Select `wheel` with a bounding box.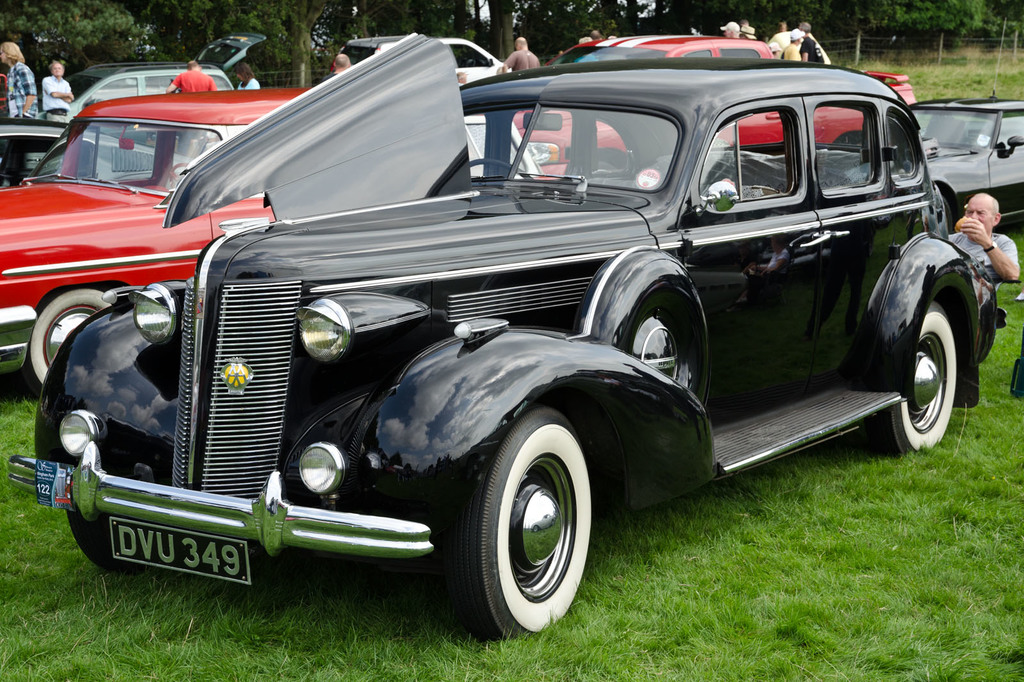
x1=462, y1=433, x2=595, y2=629.
